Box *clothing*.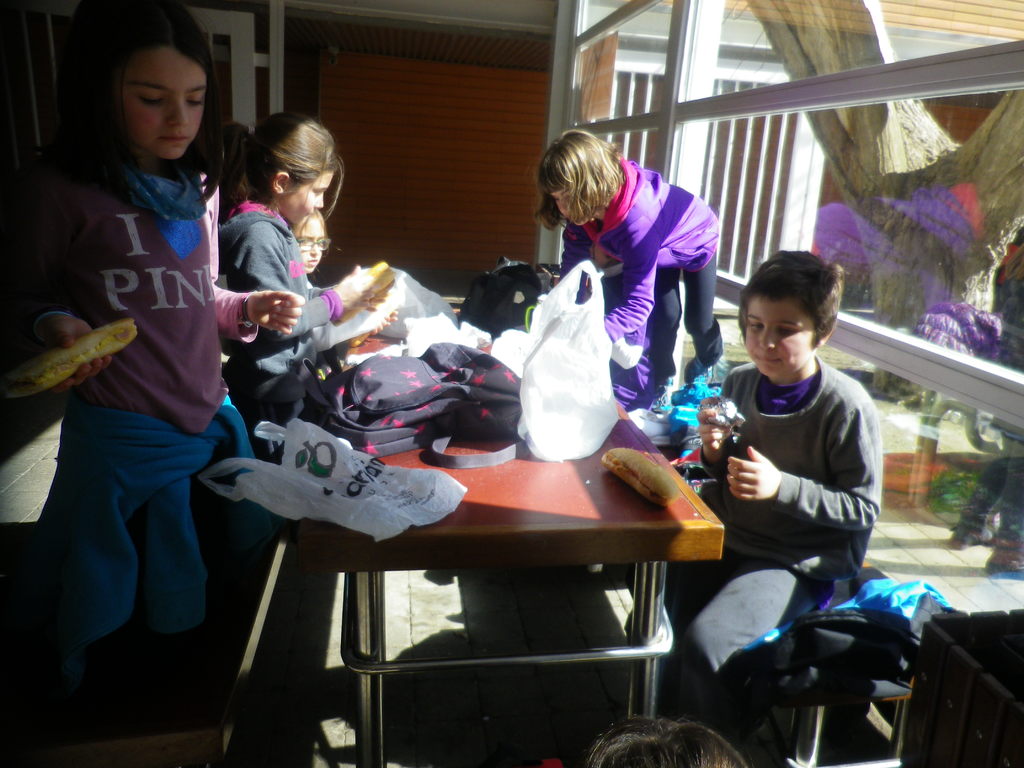
x1=599, y1=262, x2=662, y2=420.
